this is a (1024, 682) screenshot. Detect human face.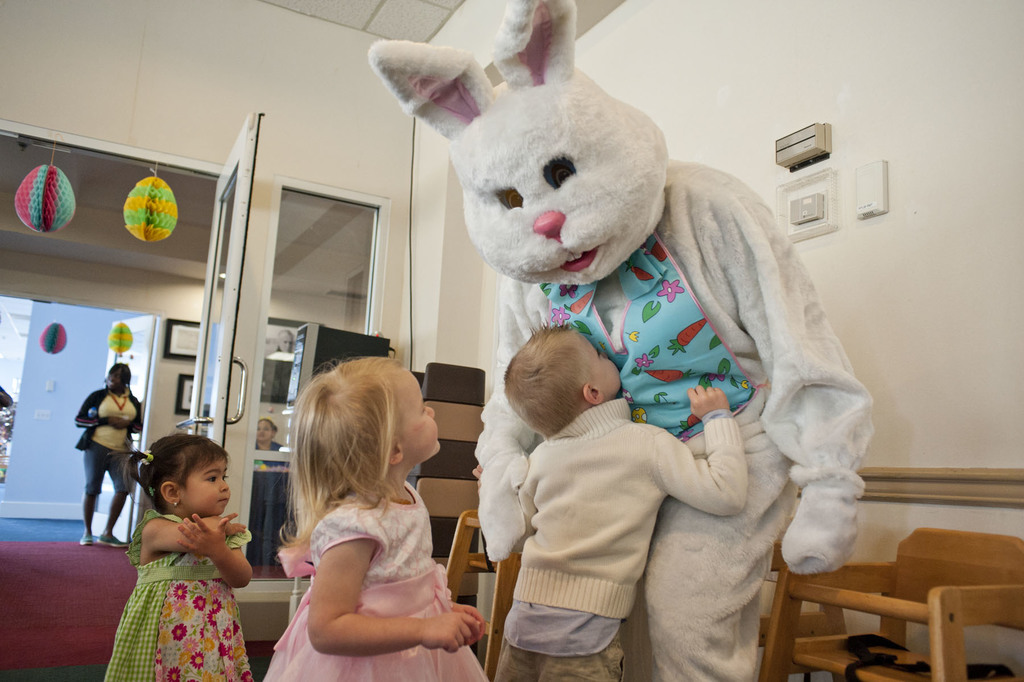
bbox=(593, 342, 620, 393).
